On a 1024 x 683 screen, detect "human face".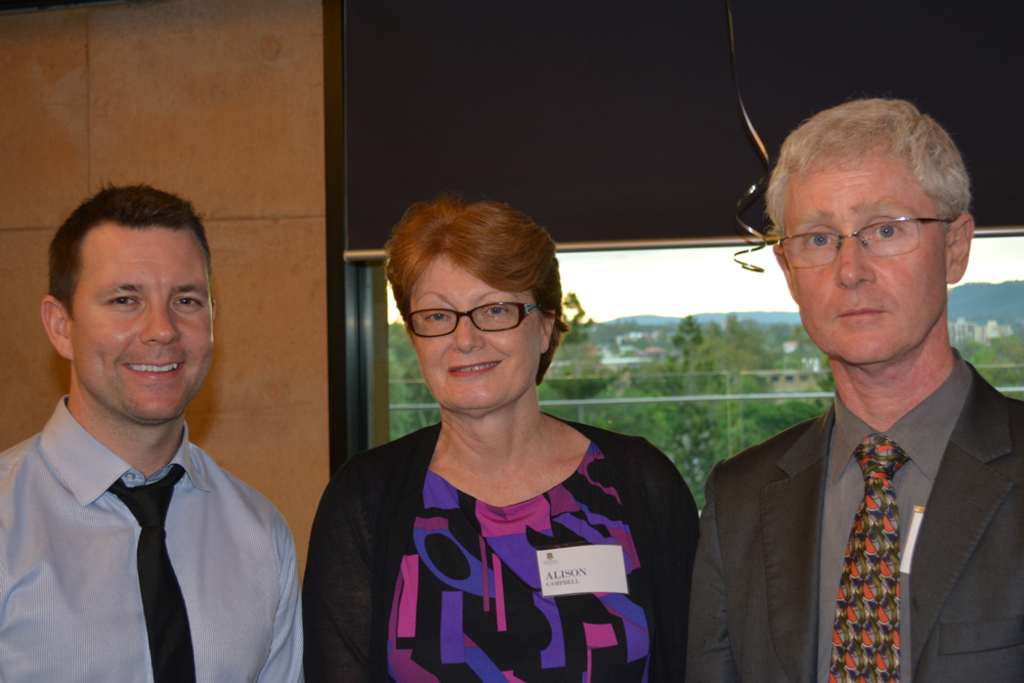
locate(784, 143, 946, 360).
